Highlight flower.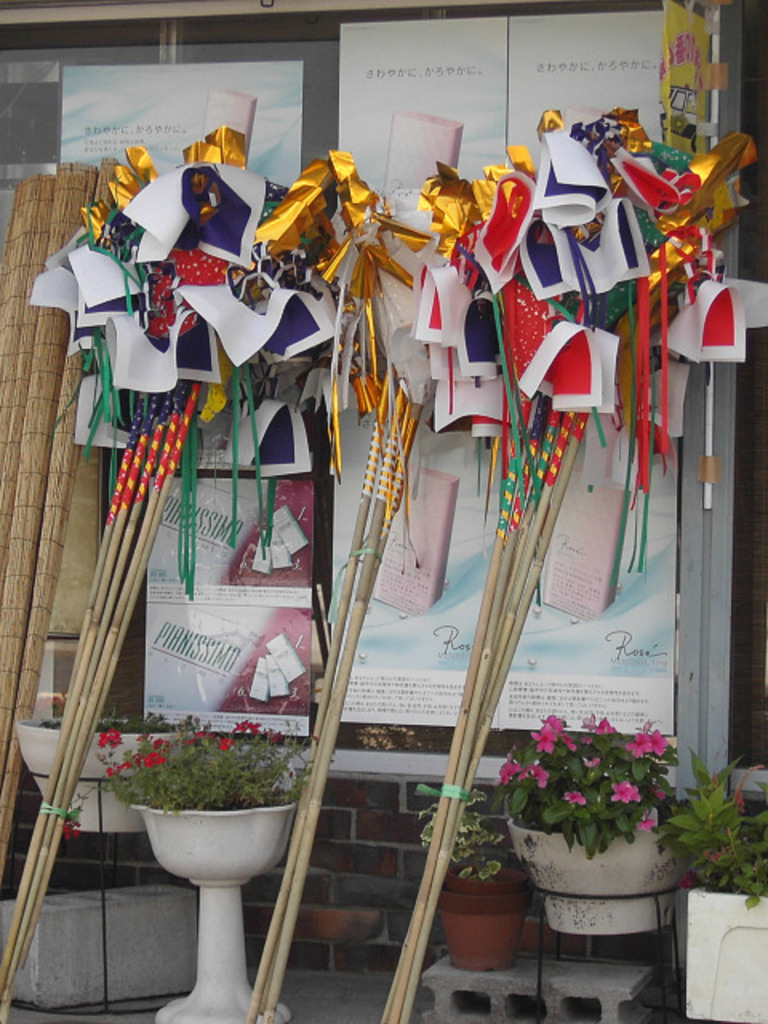
Highlighted region: bbox(523, 762, 549, 786).
